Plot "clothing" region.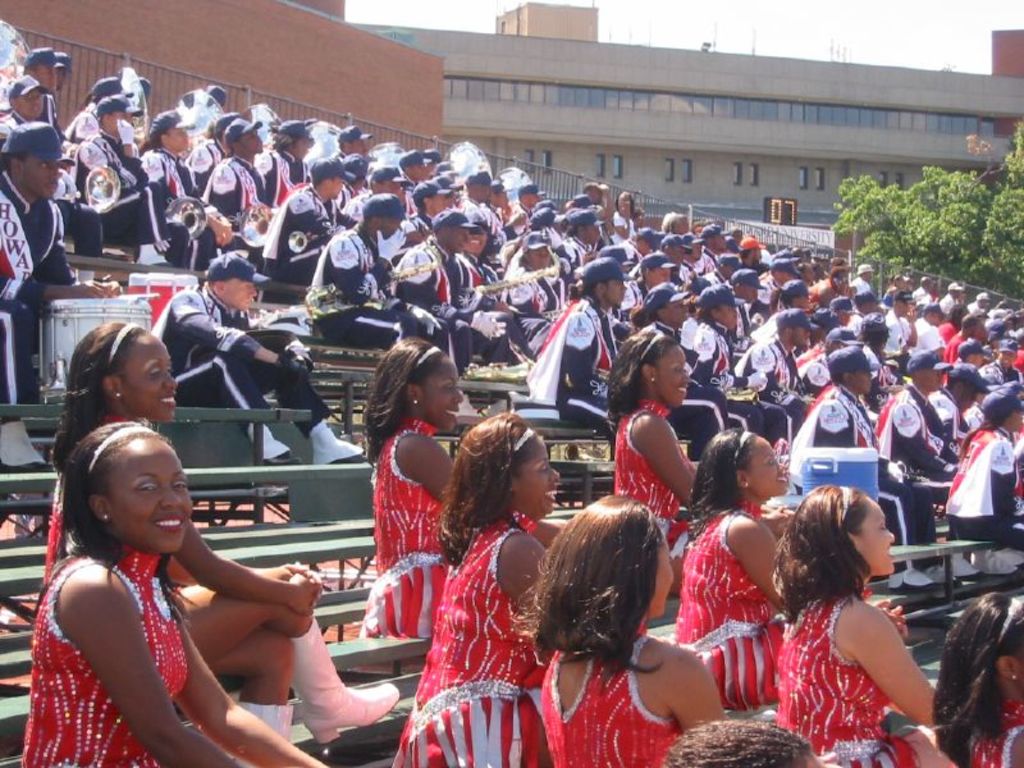
Plotted at box=[399, 532, 545, 745].
